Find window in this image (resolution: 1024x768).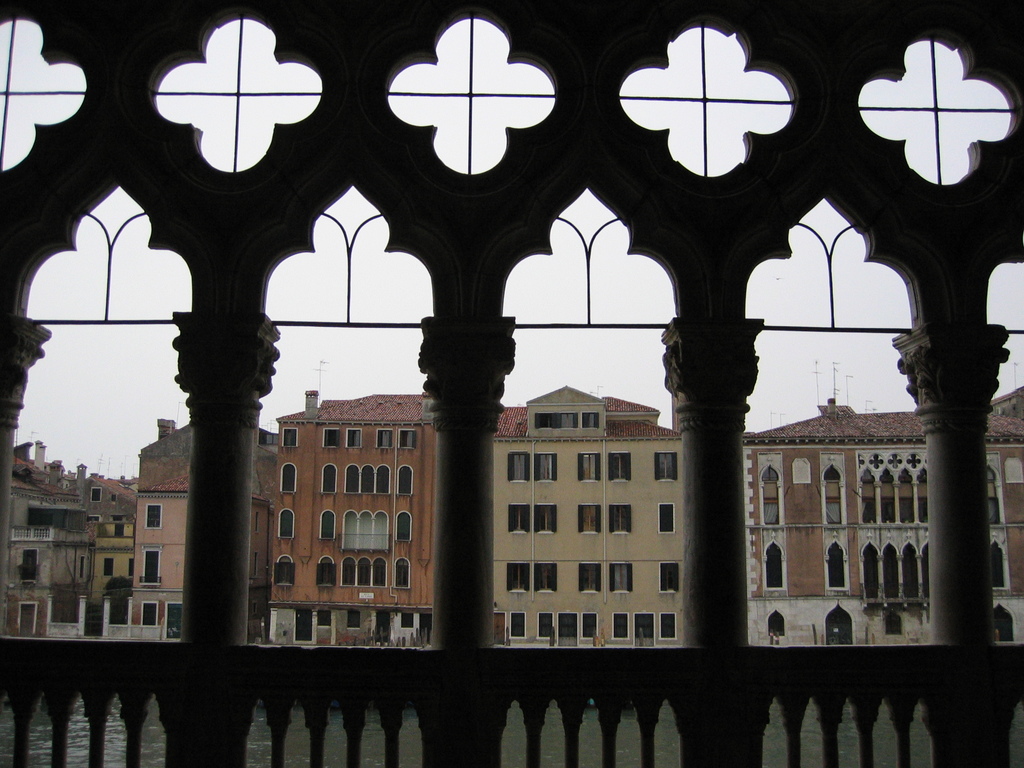
crop(509, 450, 529, 492).
